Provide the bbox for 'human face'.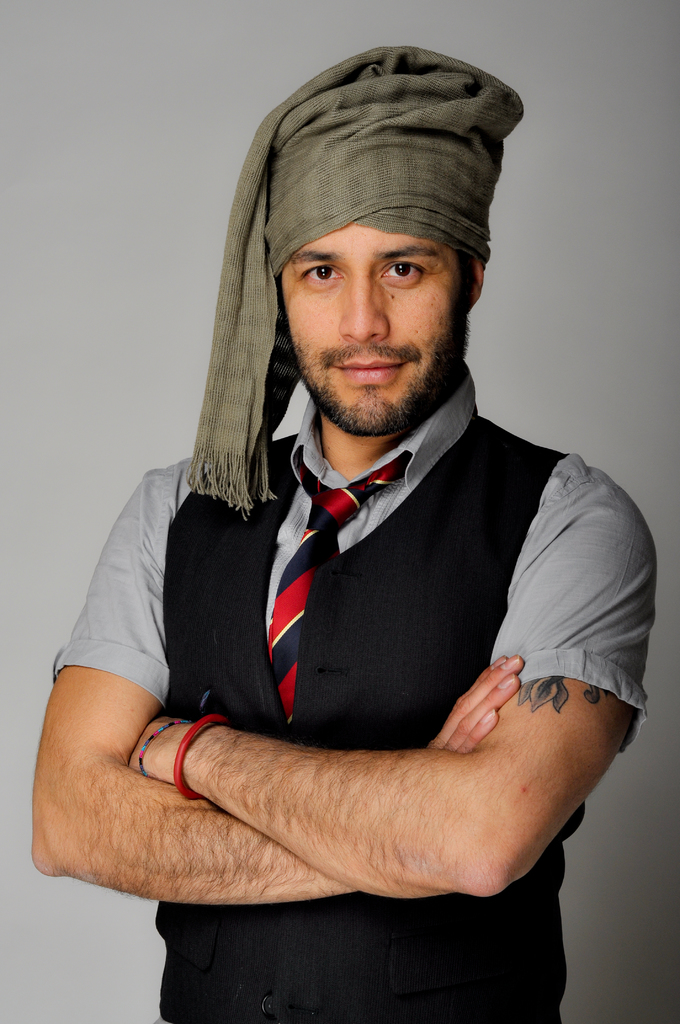
281, 222, 460, 437.
